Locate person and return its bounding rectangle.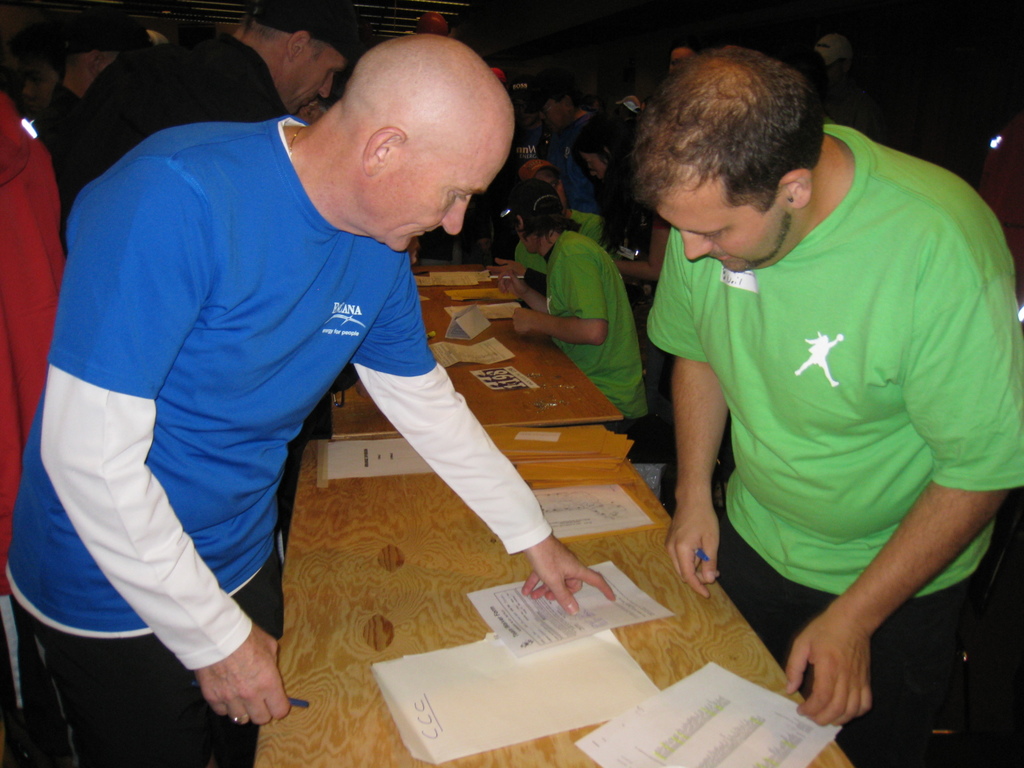
[x1=618, y1=0, x2=1005, y2=725].
